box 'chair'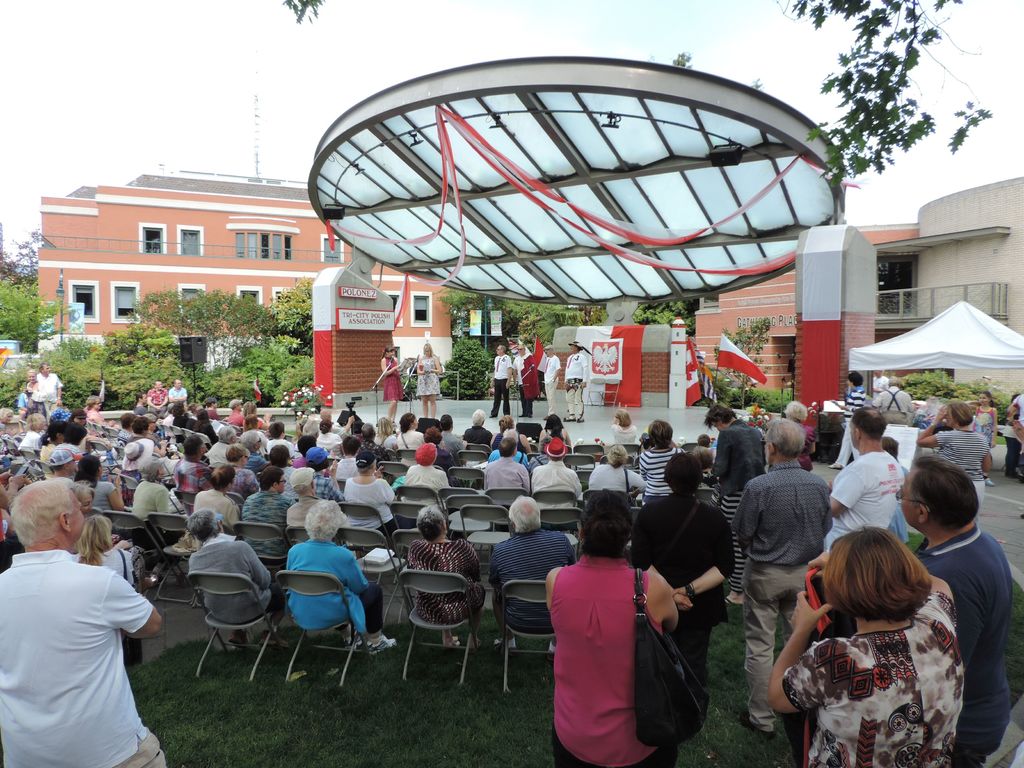
(435,493,489,556)
